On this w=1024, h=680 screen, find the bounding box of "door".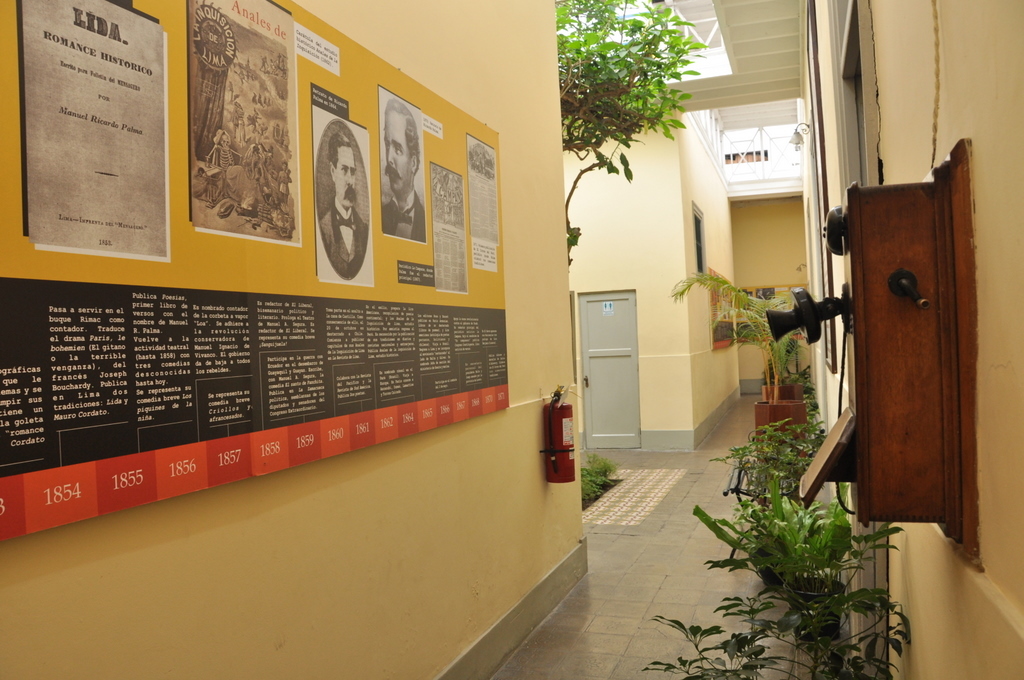
Bounding box: BBox(579, 290, 640, 448).
